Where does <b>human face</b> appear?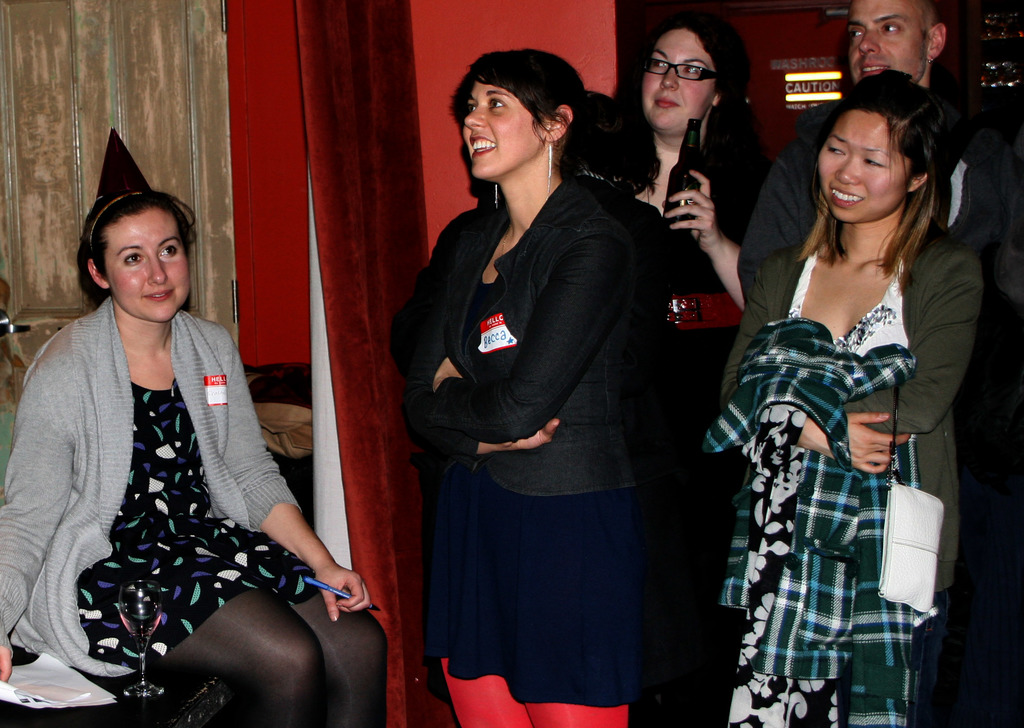
Appears at select_region(816, 111, 911, 218).
